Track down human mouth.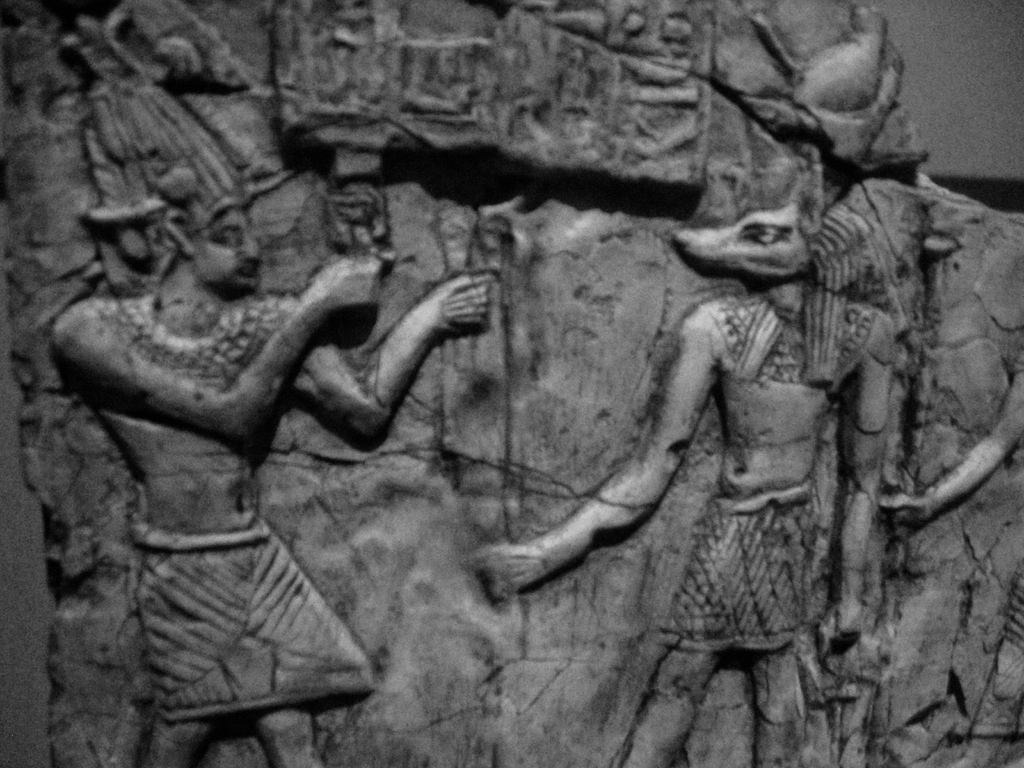
Tracked to pyautogui.locateOnScreen(239, 260, 251, 278).
